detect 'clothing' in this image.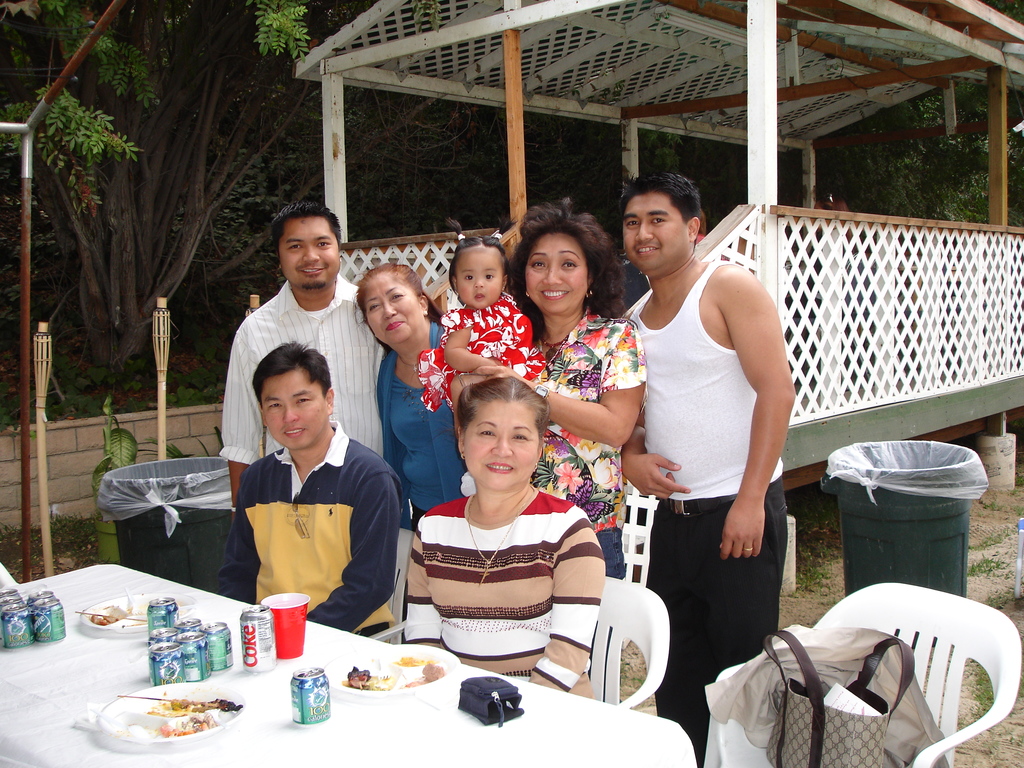
Detection: <region>218, 273, 388, 461</region>.
